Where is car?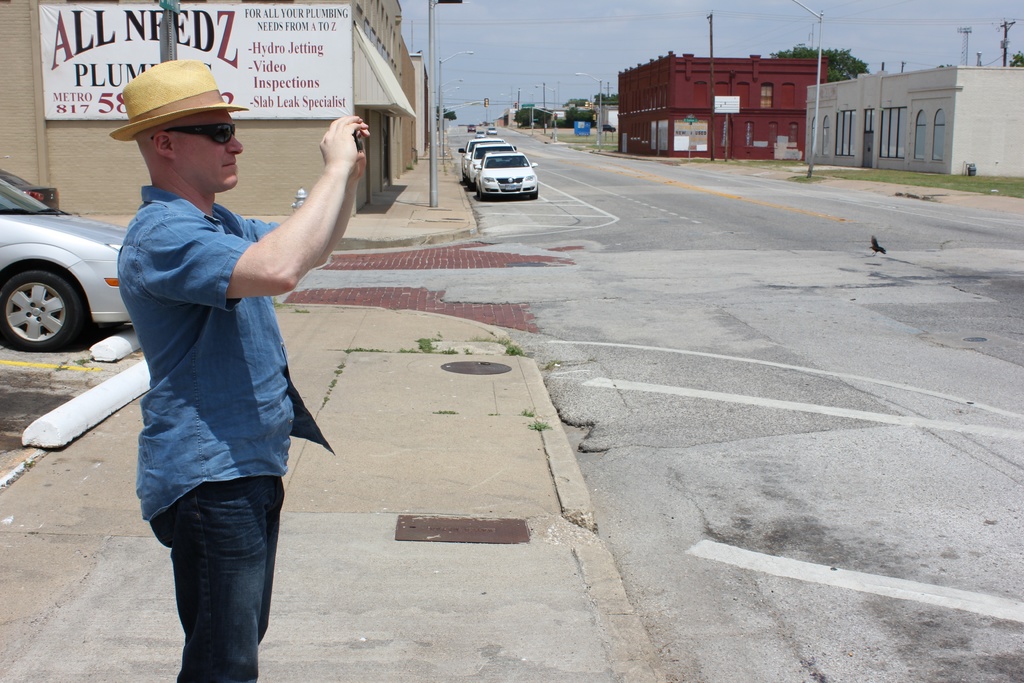
select_region(0, 176, 143, 355).
